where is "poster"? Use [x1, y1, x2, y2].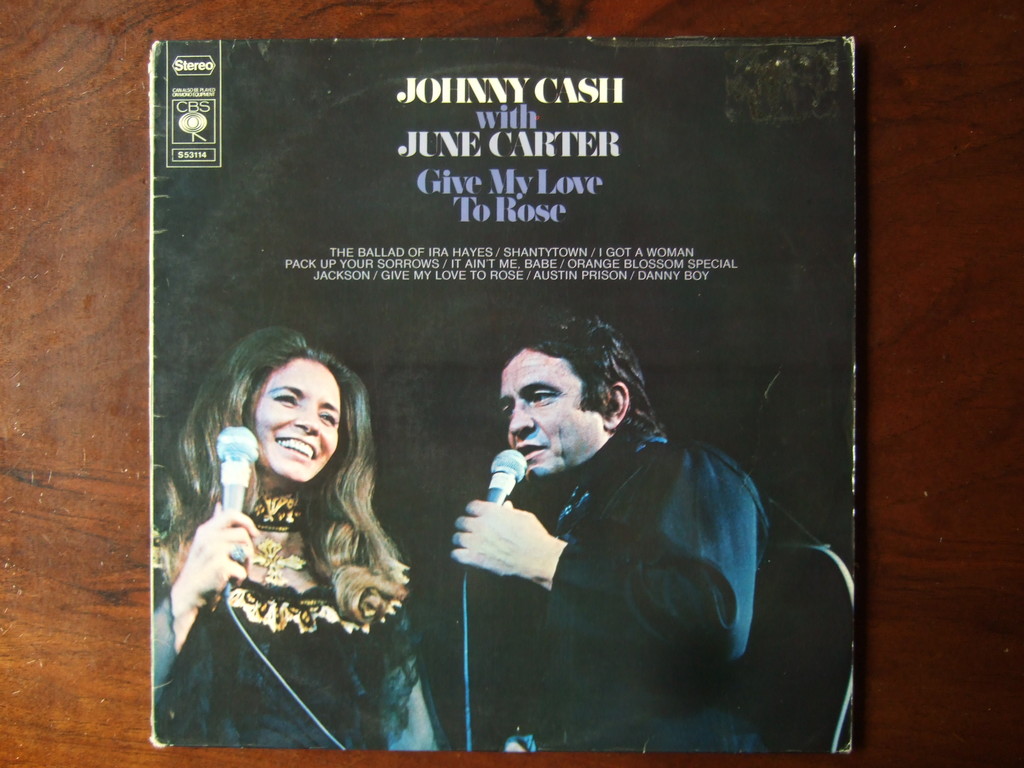
[149, 29, 861, 752].
